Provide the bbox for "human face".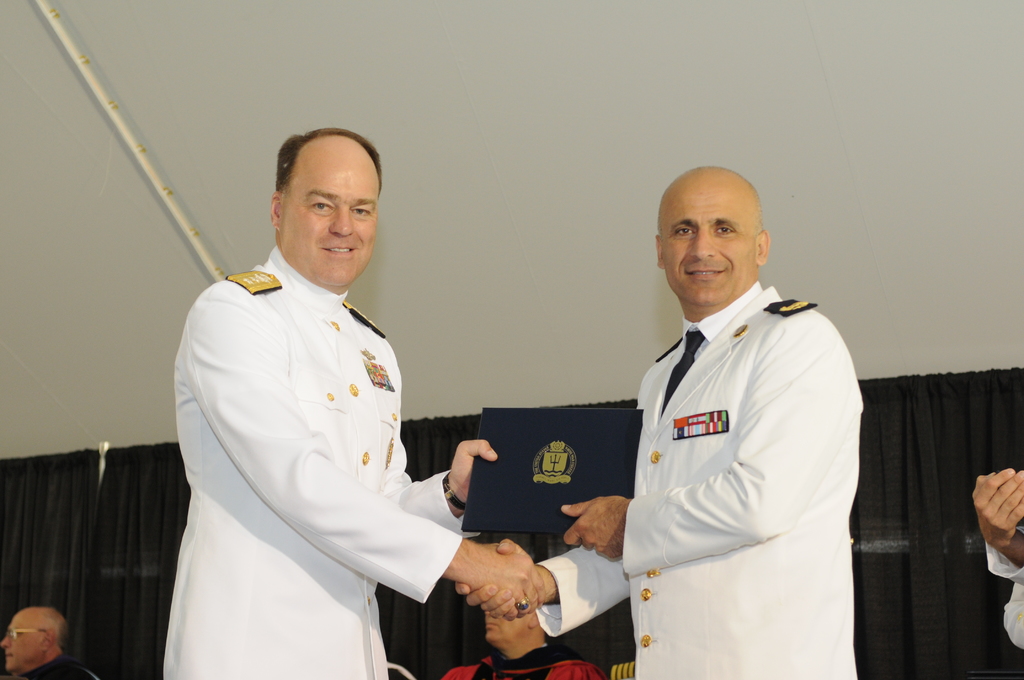
[0,609,47,670].
